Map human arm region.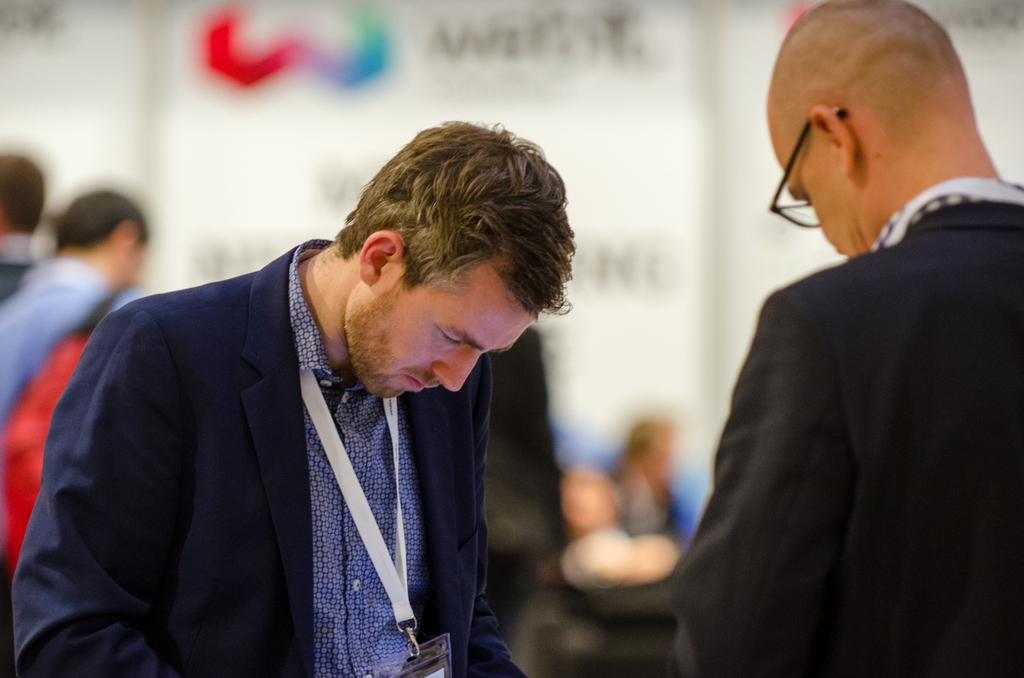
Mapped to bbox(454, 355, 540, 677).
